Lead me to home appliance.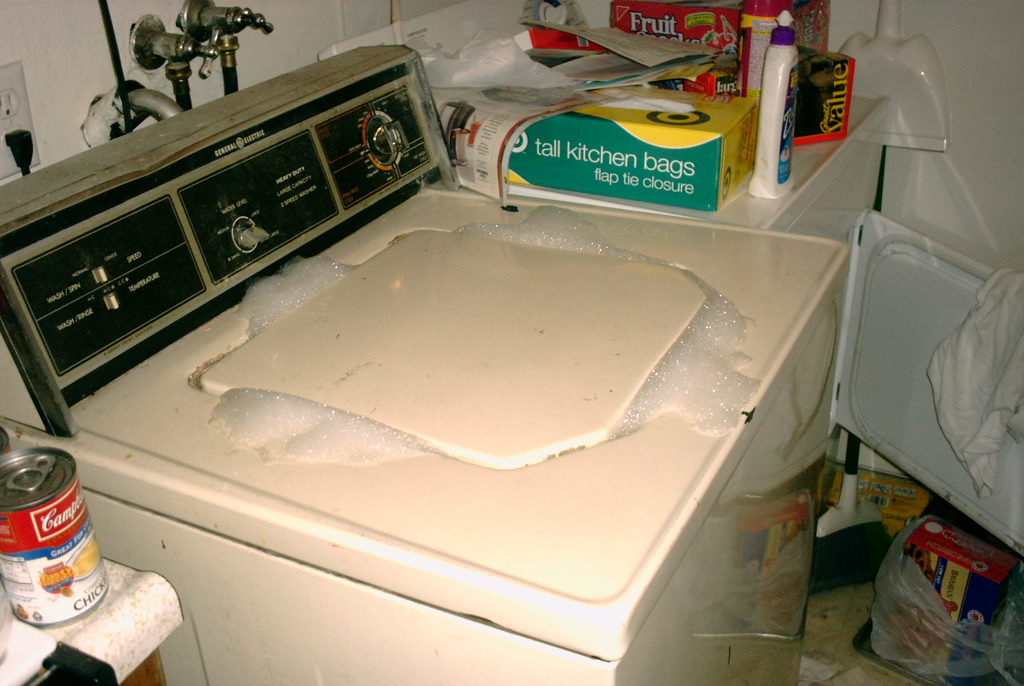
Lead to pyautogui.locateOnScreen(0, 40, 852, 685).
